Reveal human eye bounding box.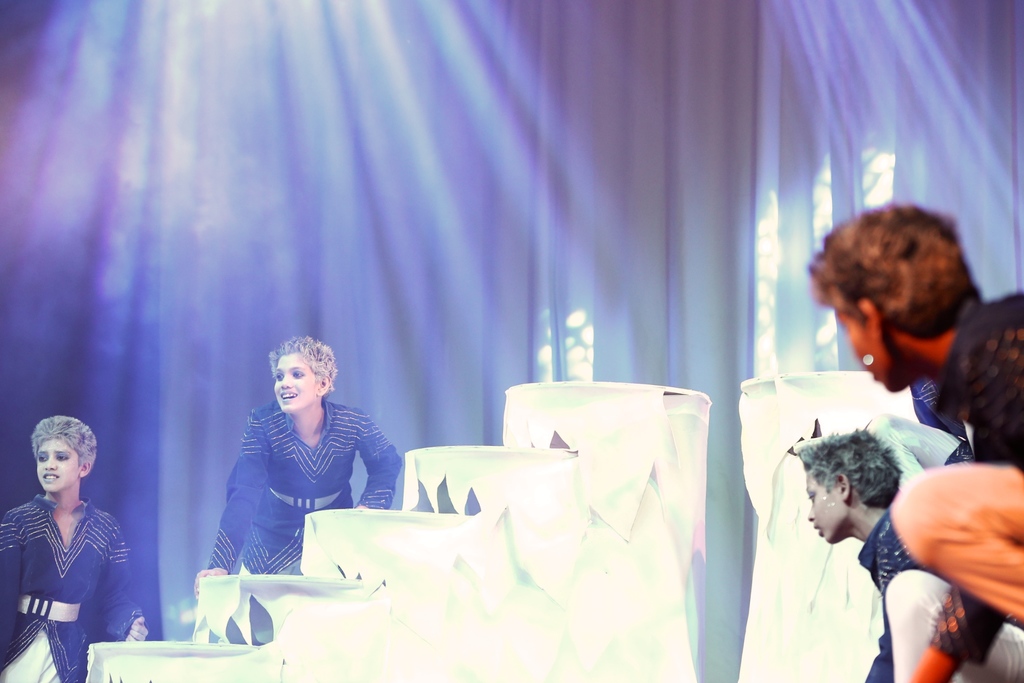
Revealed: crop(806, 491, 816, 500).
